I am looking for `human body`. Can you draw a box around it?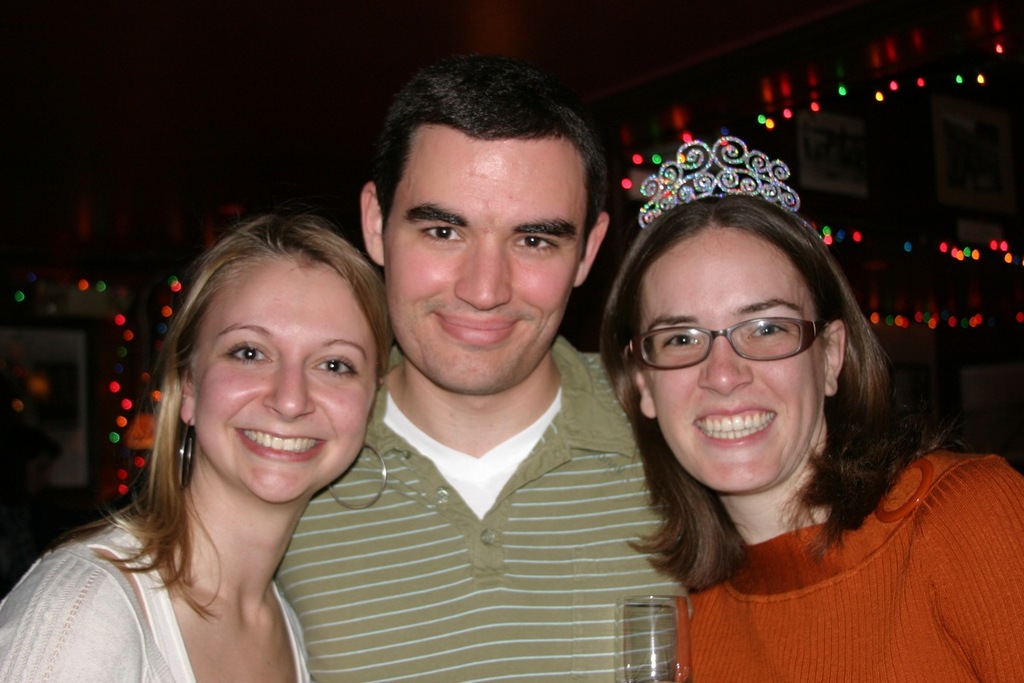
Sure, the bounding box is <box>269,335,706,682</box>.
